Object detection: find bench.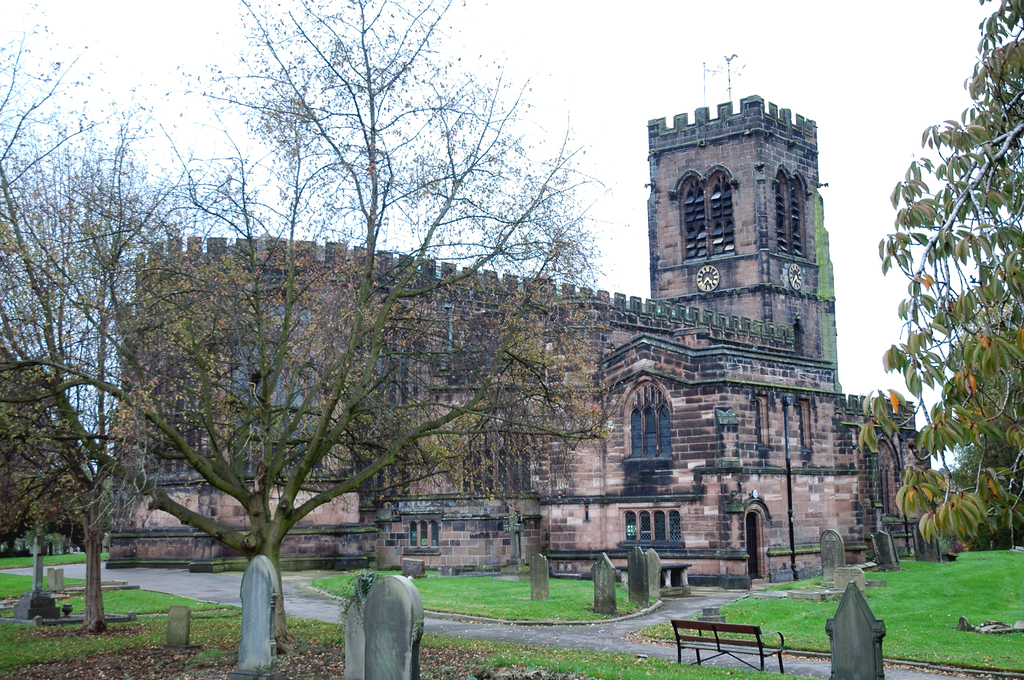
(680,599,788,670).
